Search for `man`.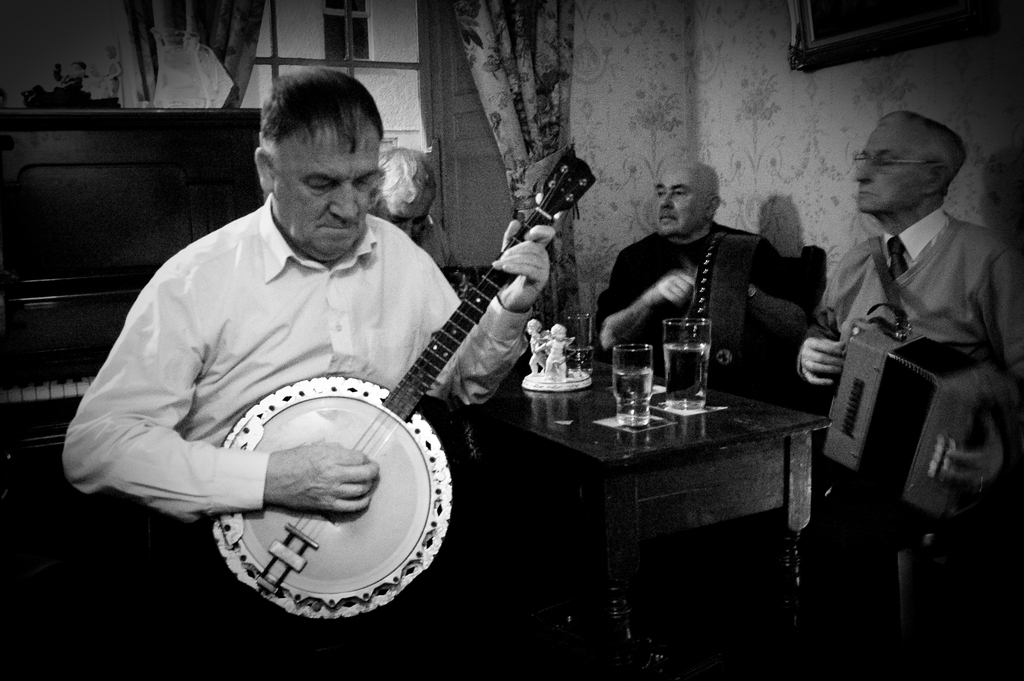
Found at [59,67,556,680].
